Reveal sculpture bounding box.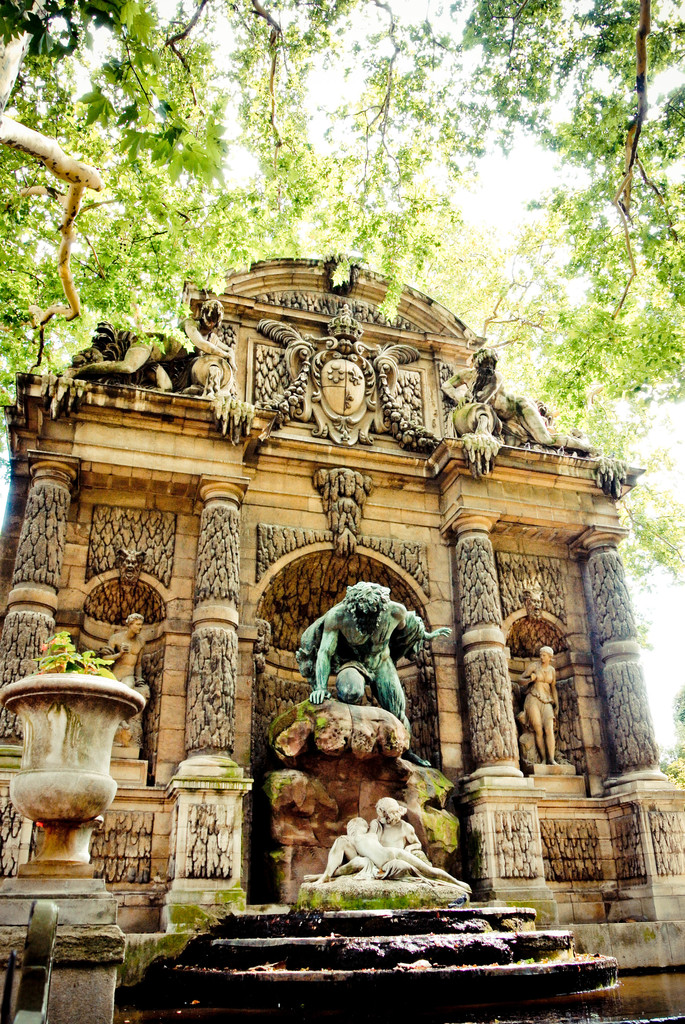
Revealed: bbox(95, 291, 247, 393).
